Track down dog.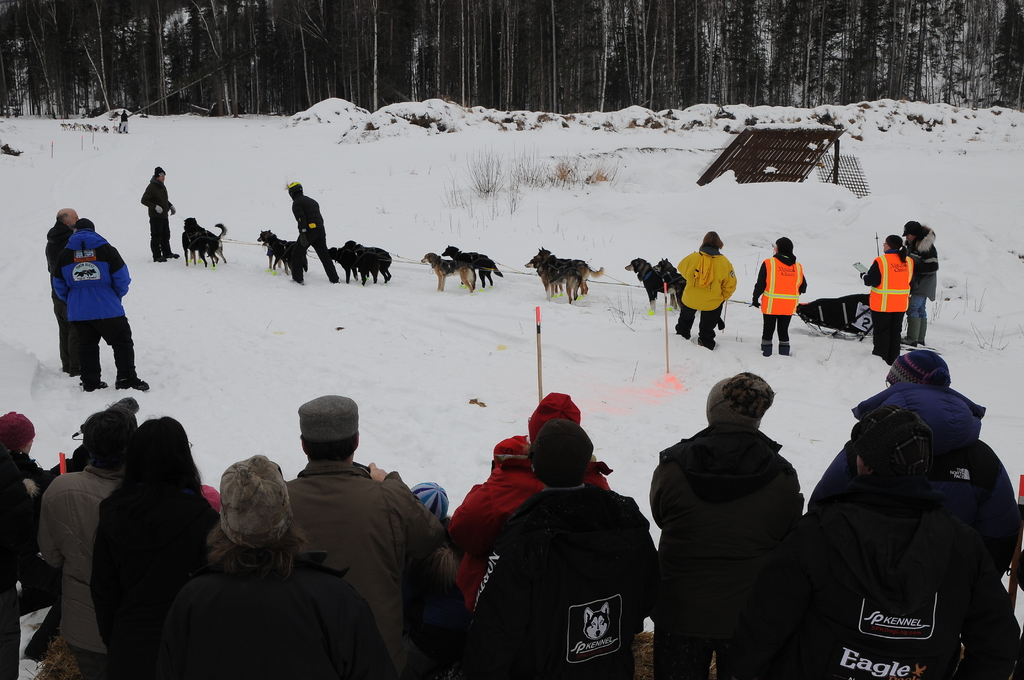
Tracked to 446:245:504:288.
